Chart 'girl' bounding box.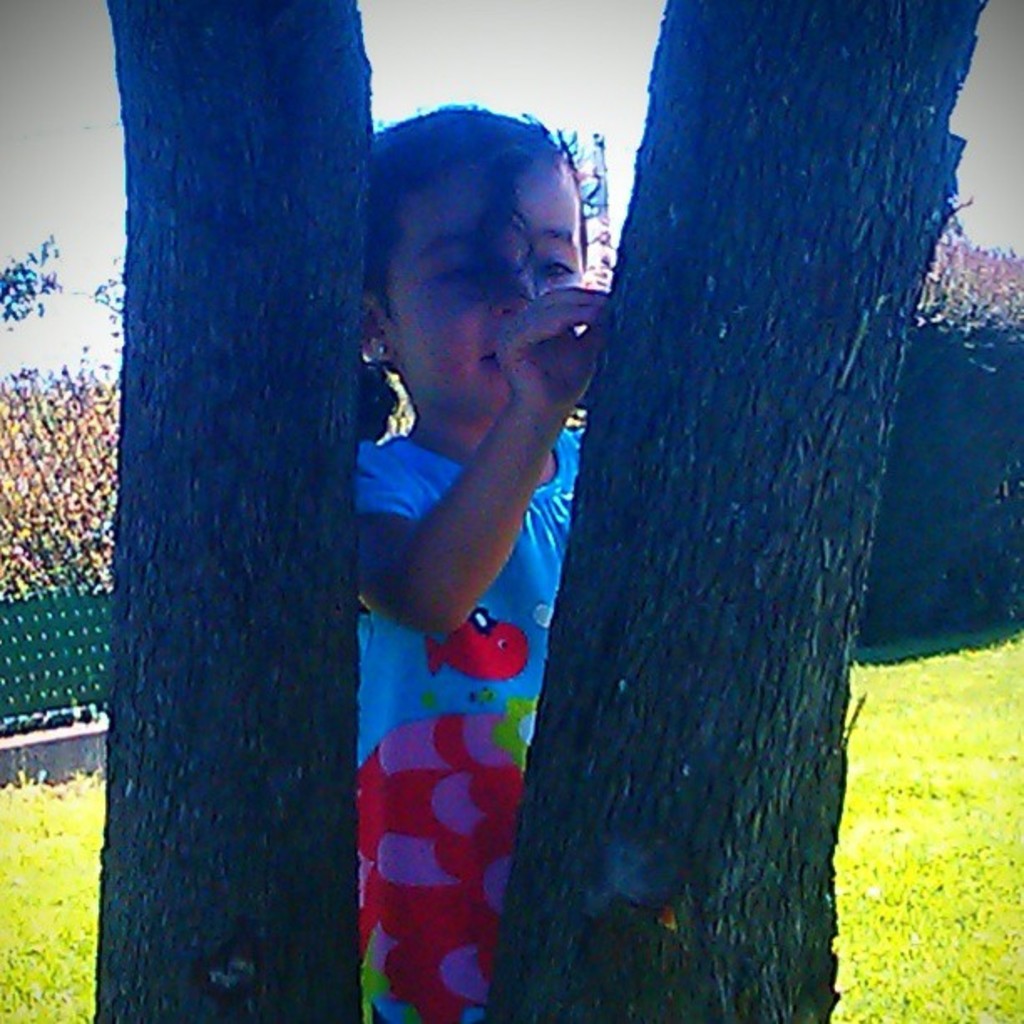
Charted: bbox=[353, 102, 607, 1022].
